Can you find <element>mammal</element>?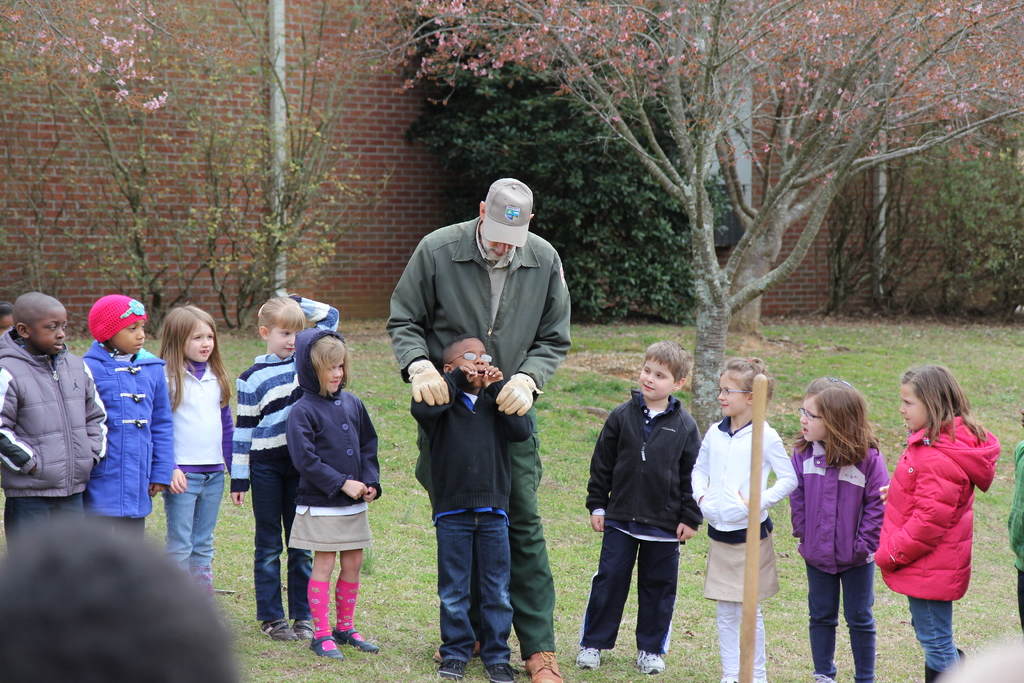
Yes, bounding box: <bbox>145, 311, 222, 575</bbox>.
